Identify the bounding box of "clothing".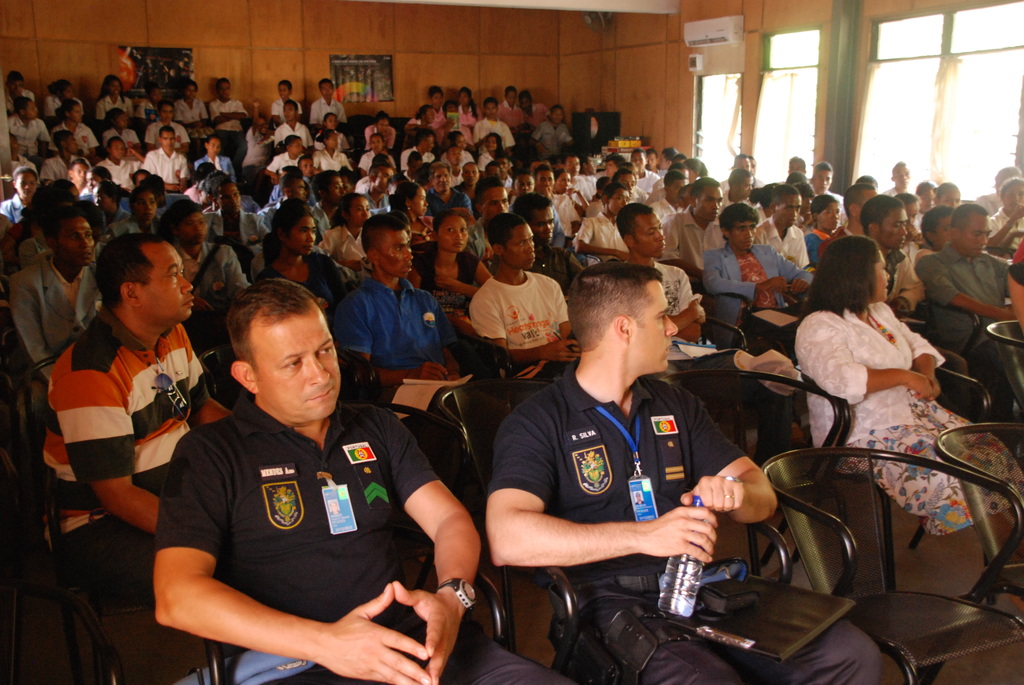
detection(808, 227, 835, 267).
